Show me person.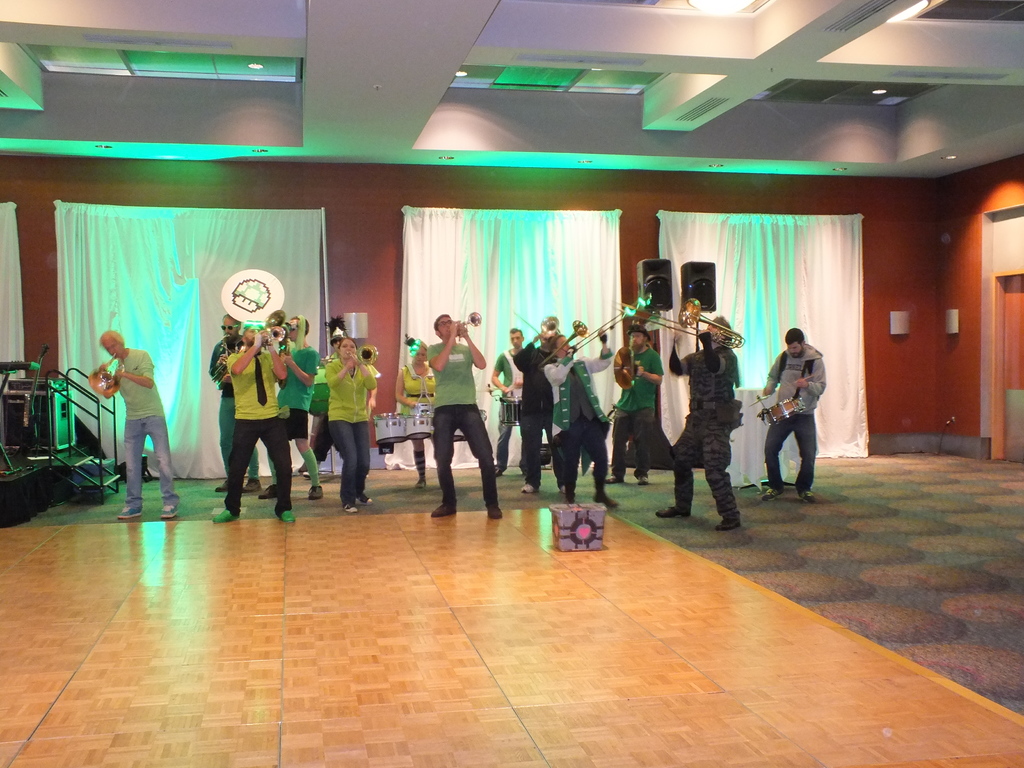
person is here: (left=96, top=328, right=177, bottom=527).
